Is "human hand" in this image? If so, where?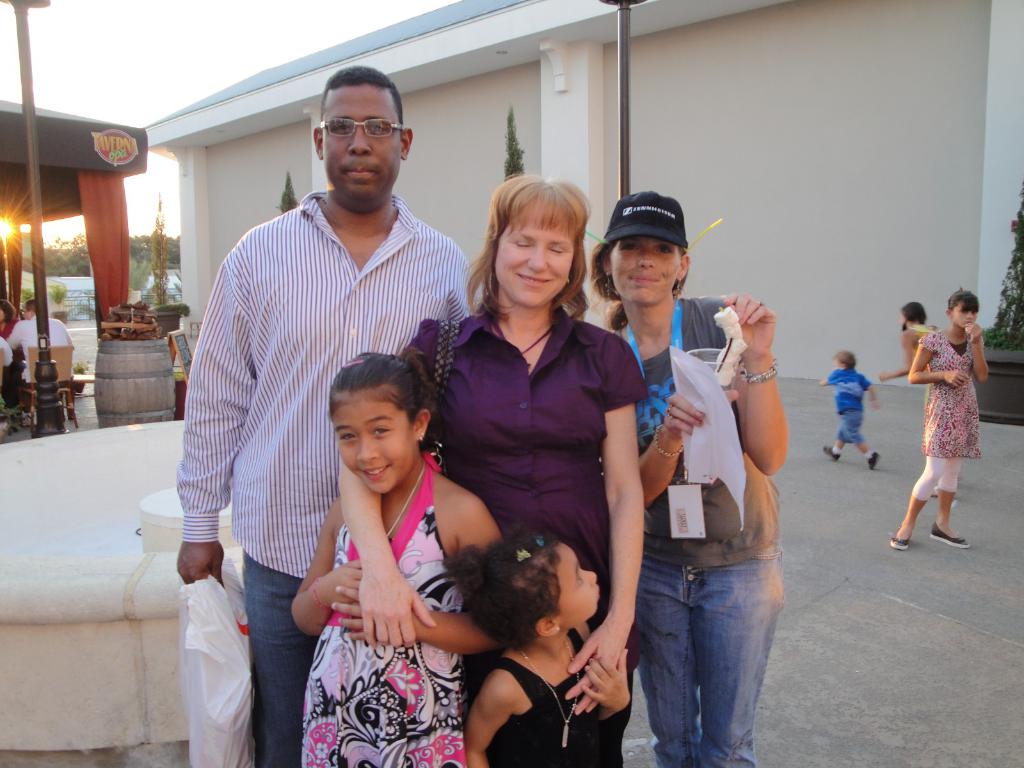
Yes, at region(720, 291, 777, 360).
